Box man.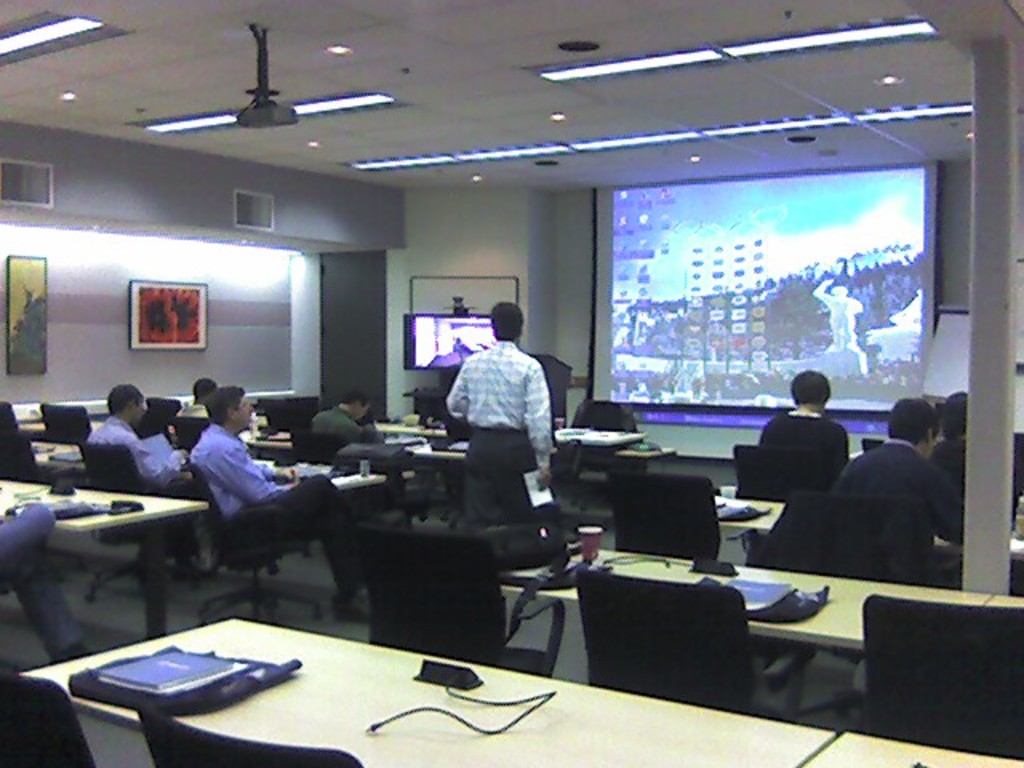
select_region(0, 501, 99, 661).
